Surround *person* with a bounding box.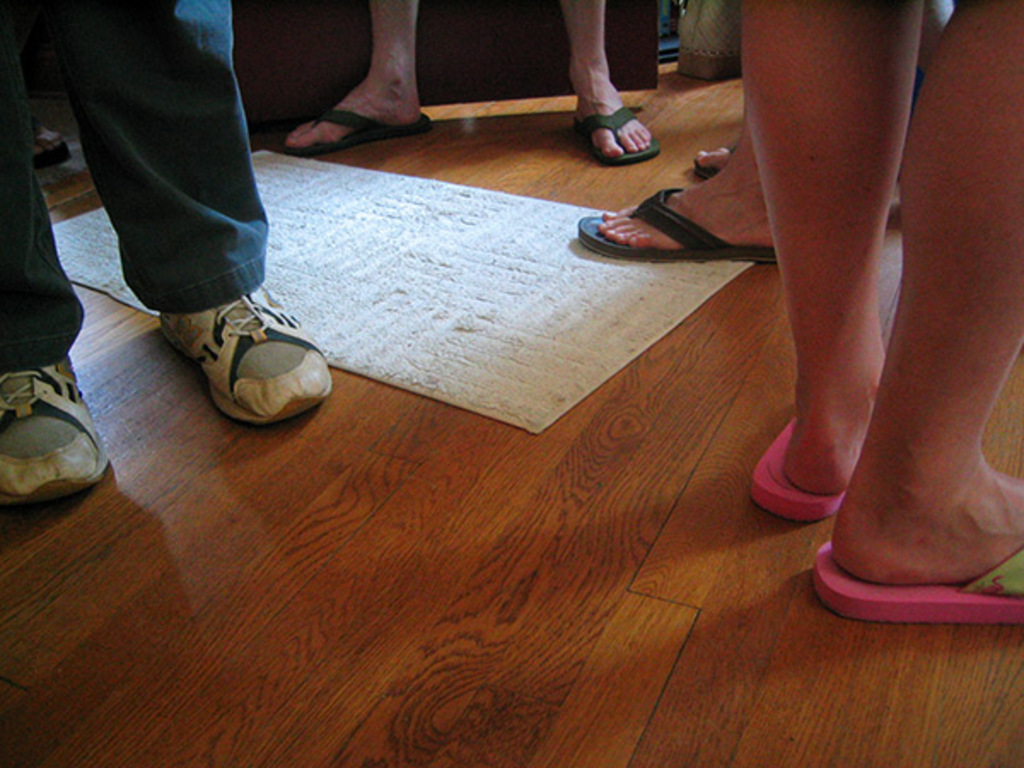
pyautogui.locateOnScreen(27, 111, 70, 166).
